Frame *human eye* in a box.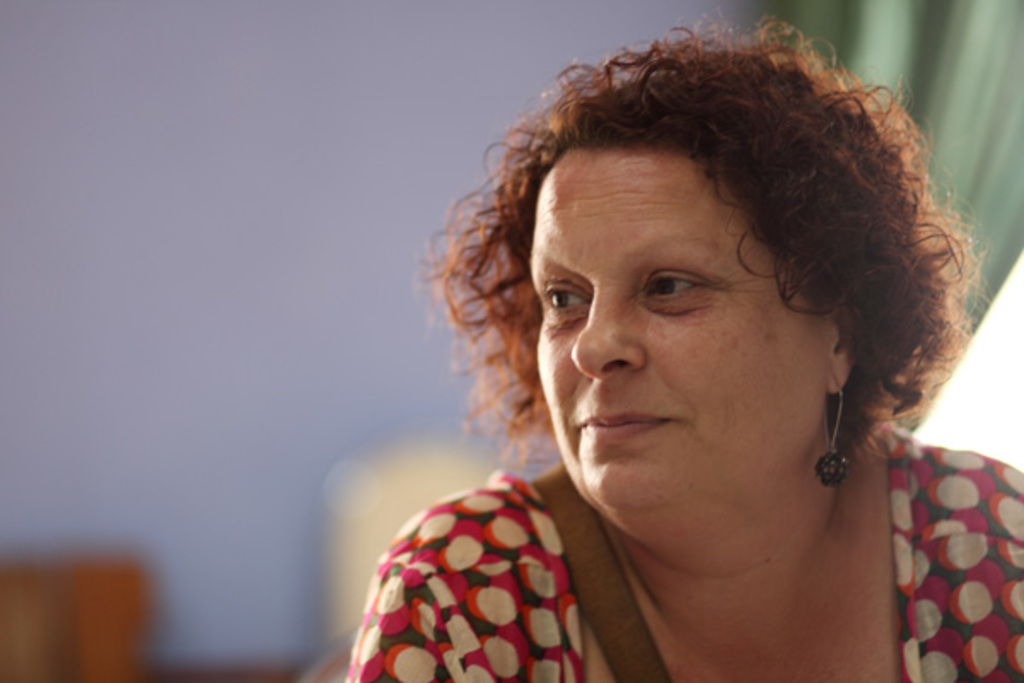
x1=642, y1=266, x2=741, y2=323.
